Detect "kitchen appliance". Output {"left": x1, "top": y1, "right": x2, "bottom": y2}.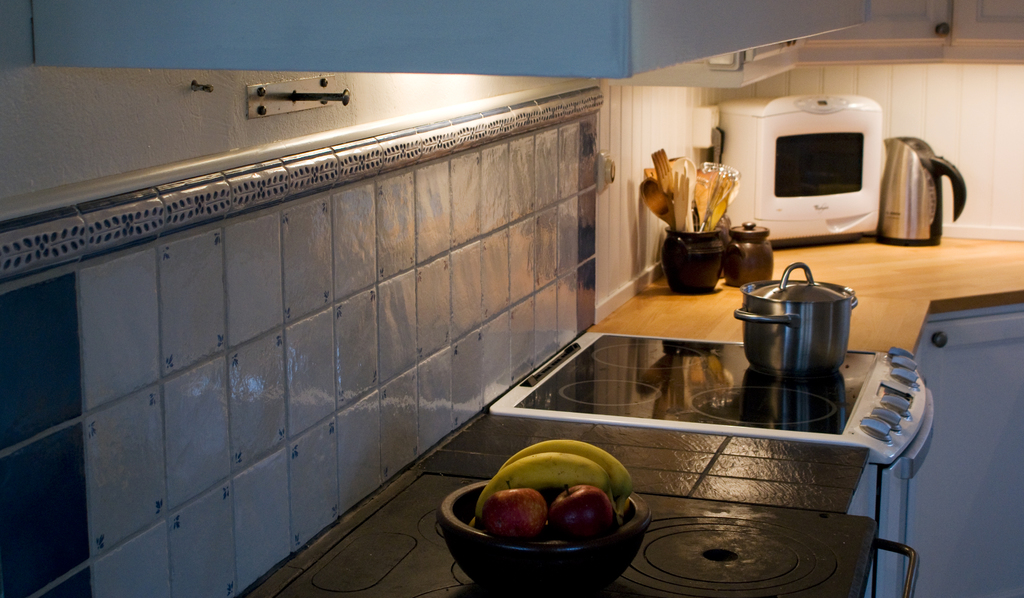
{"left": 486, "top": 329, "right": 936, "bottom": 597}.
